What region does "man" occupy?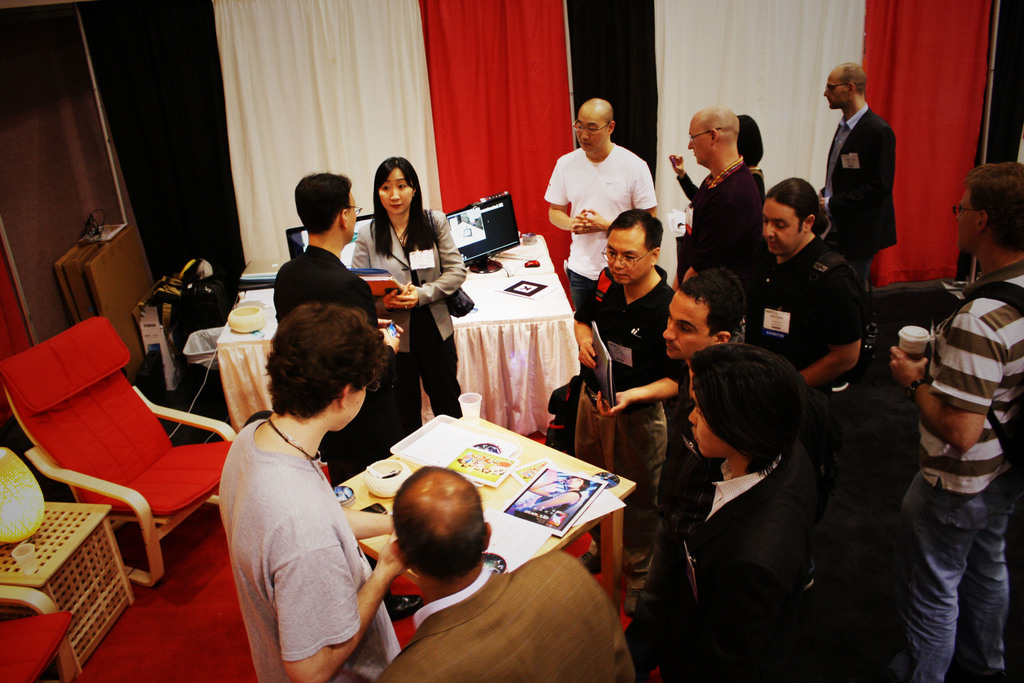
rect(546, 95, 658, 318).
